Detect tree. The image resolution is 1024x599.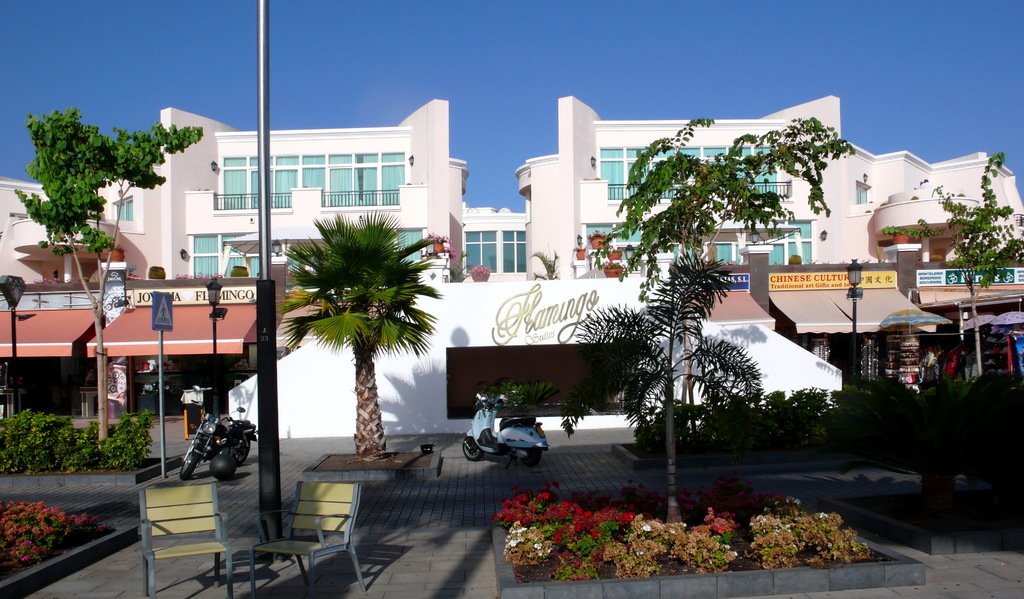
Rect(25, 108, 199, 356).
